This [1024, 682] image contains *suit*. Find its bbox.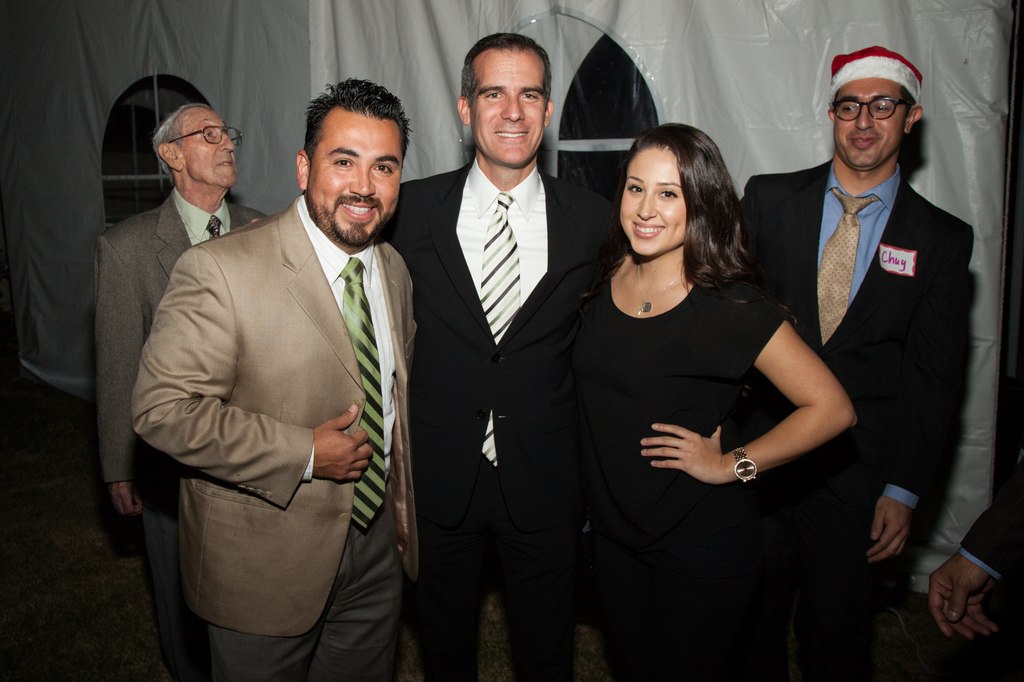
locate(377, 151, 627, 566).
